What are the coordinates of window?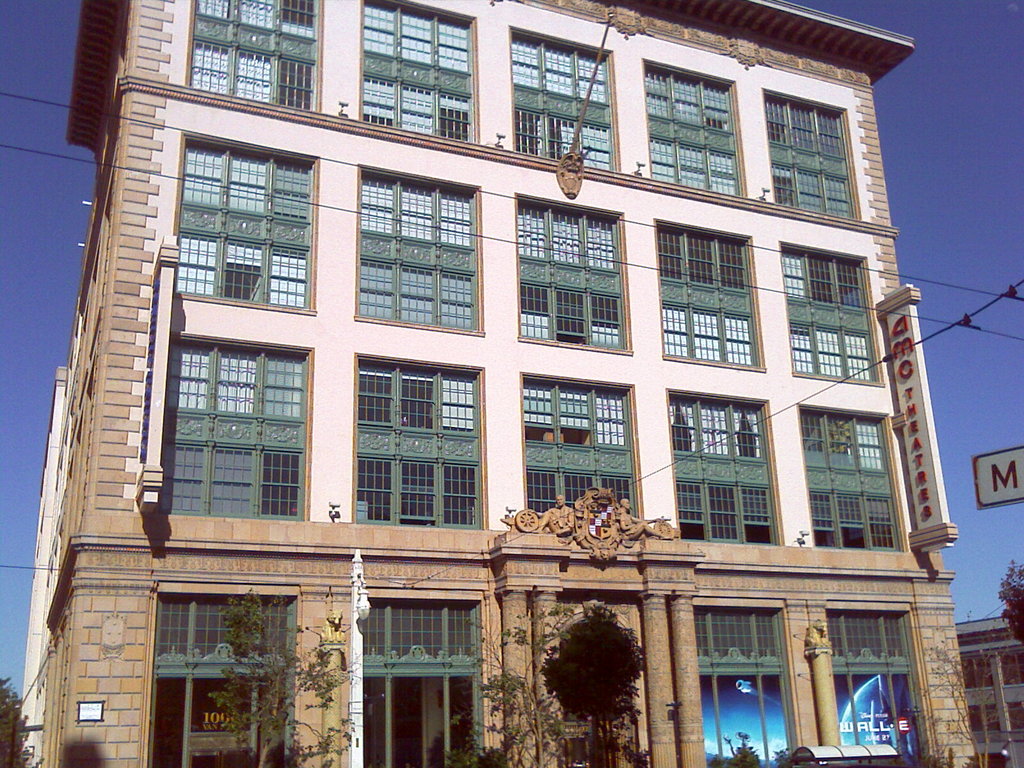
x1=80, y1=259, x2=96, y2=380.
